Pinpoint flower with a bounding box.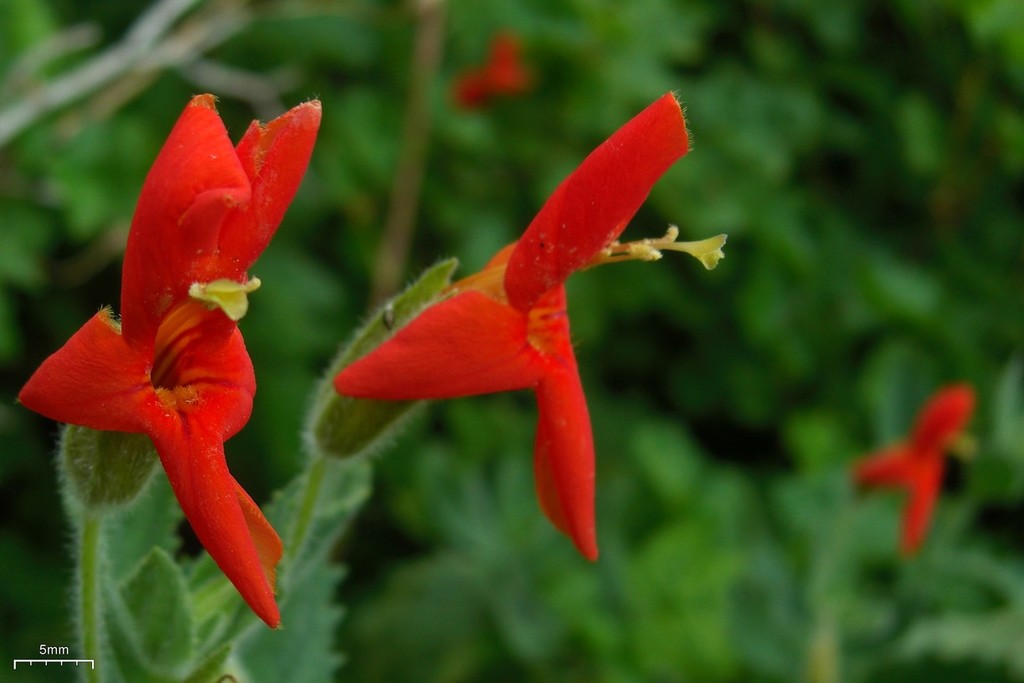
[850,382,981,562].
